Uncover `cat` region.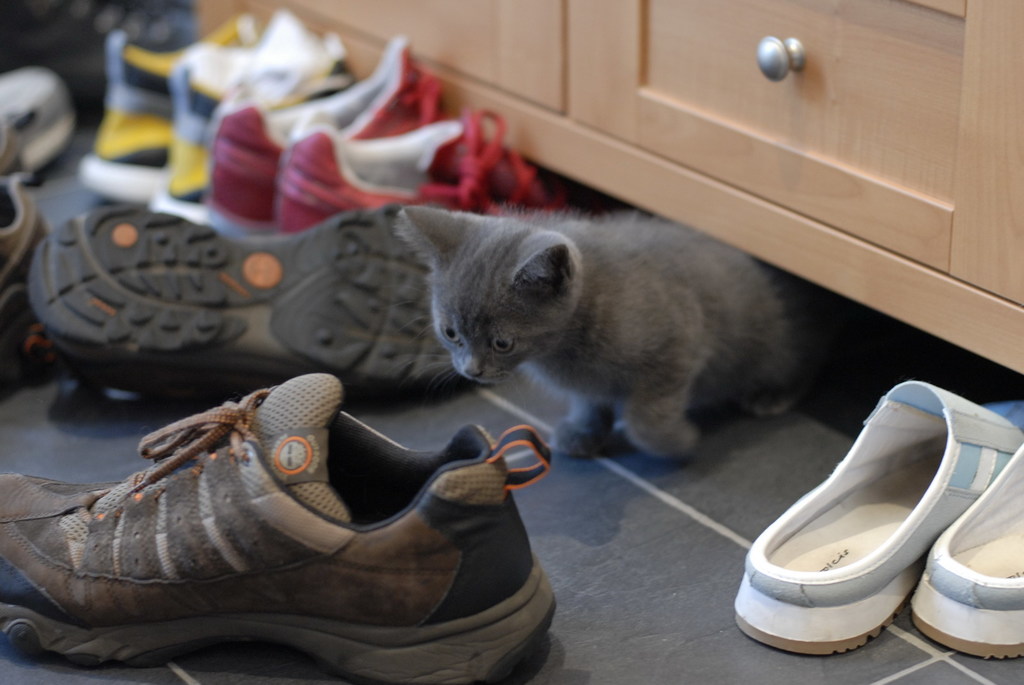
Uncovered: box=[385, 198, 819, 469].
